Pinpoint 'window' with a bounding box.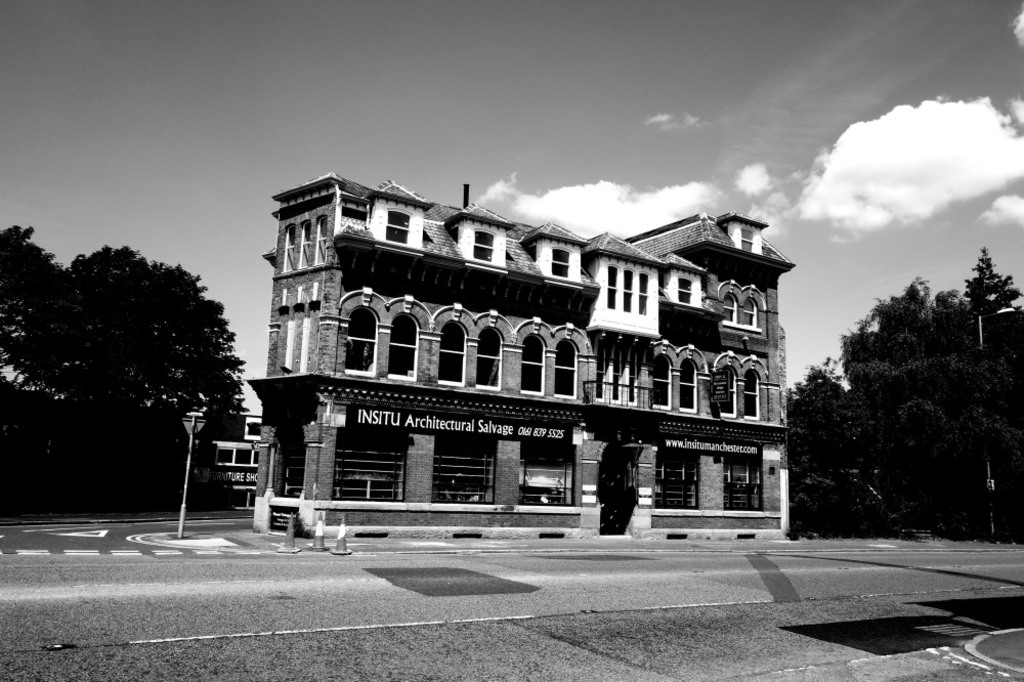
<box>327,426,406,501</box>.
